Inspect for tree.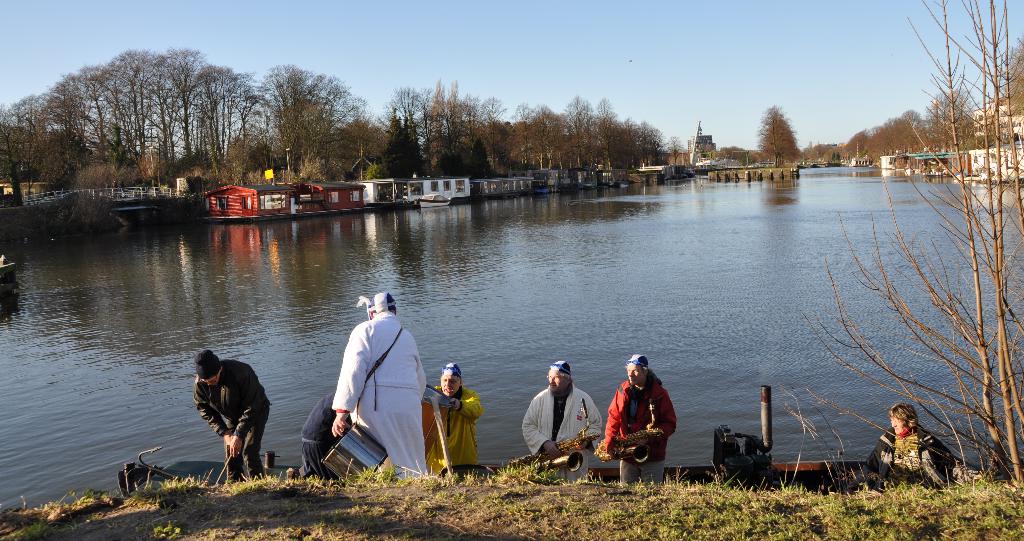
Inspection: <bbox>577, 111, 609, 162</bbox>.
